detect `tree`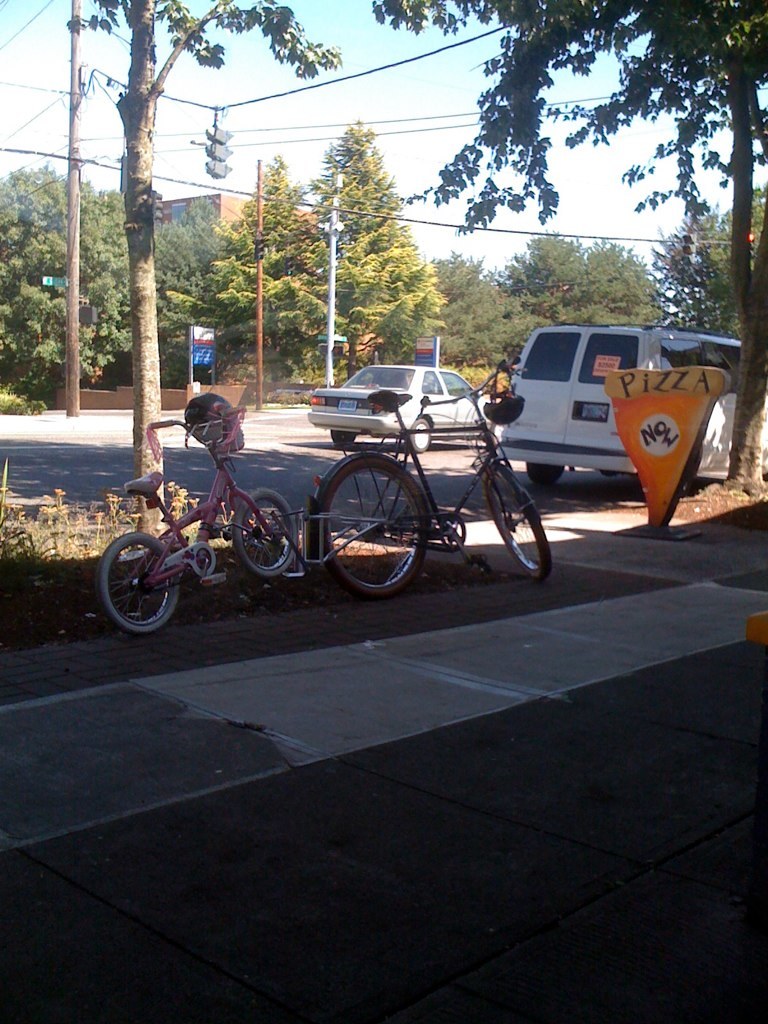
287/105/438/326
